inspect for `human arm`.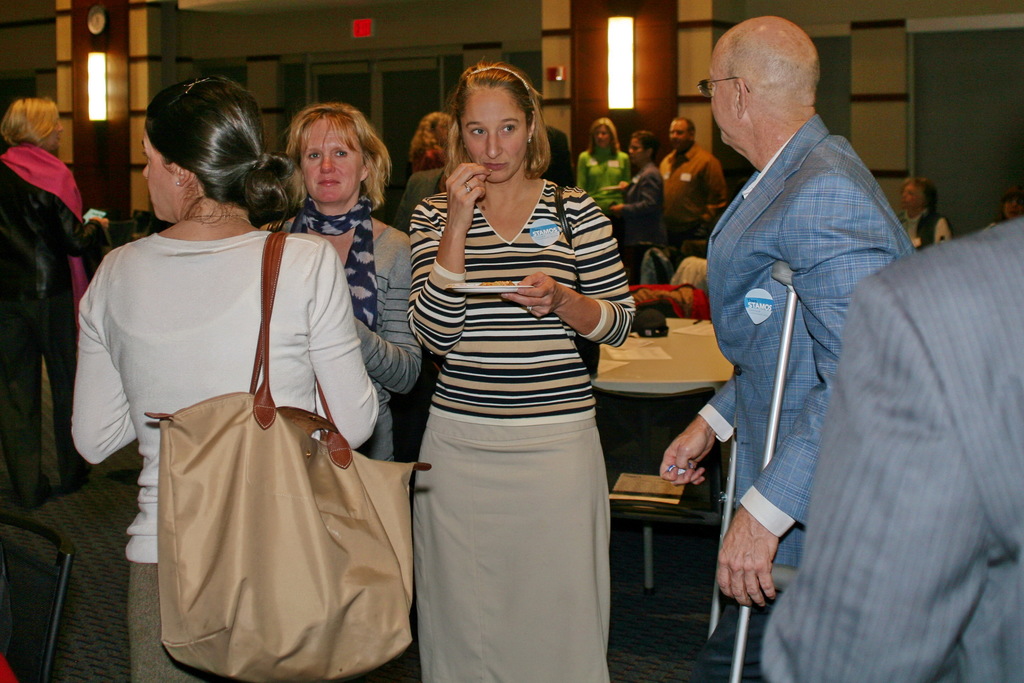
Inspection: locate(687, 153, 728, 212).
